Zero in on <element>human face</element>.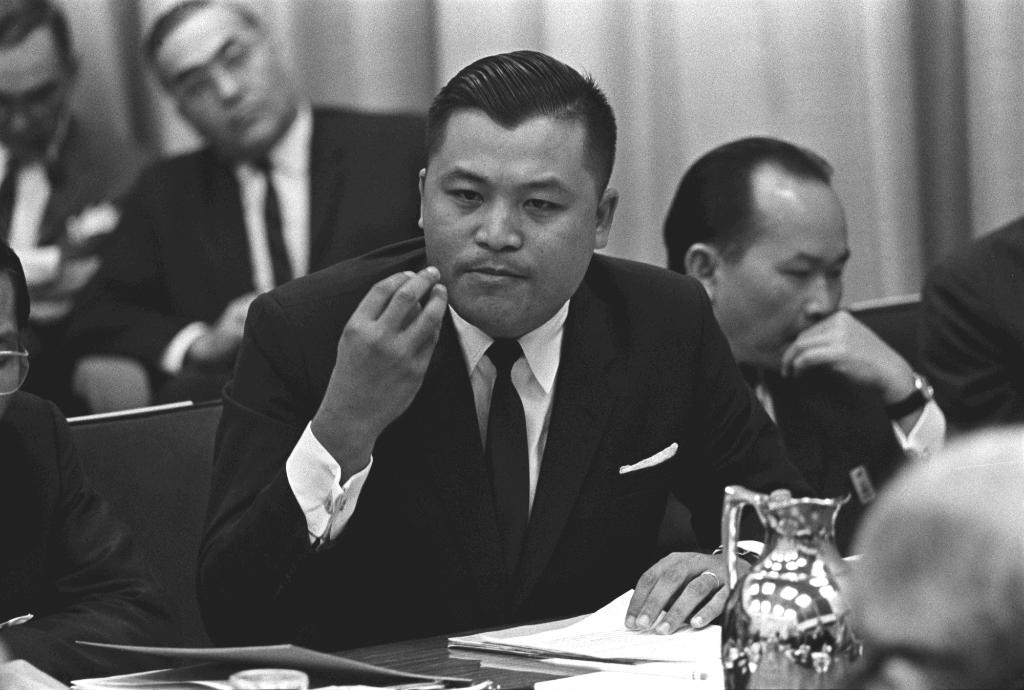
Zeroed in: [418,123,594,331].
